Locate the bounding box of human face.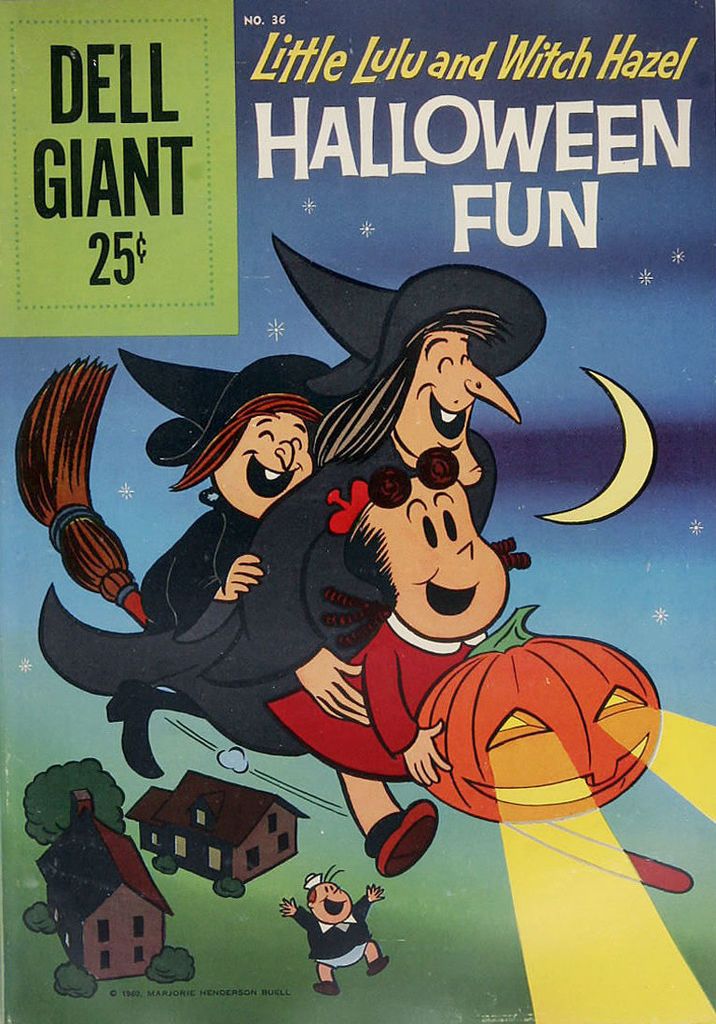
Bounding box: (216,412,319,524).
